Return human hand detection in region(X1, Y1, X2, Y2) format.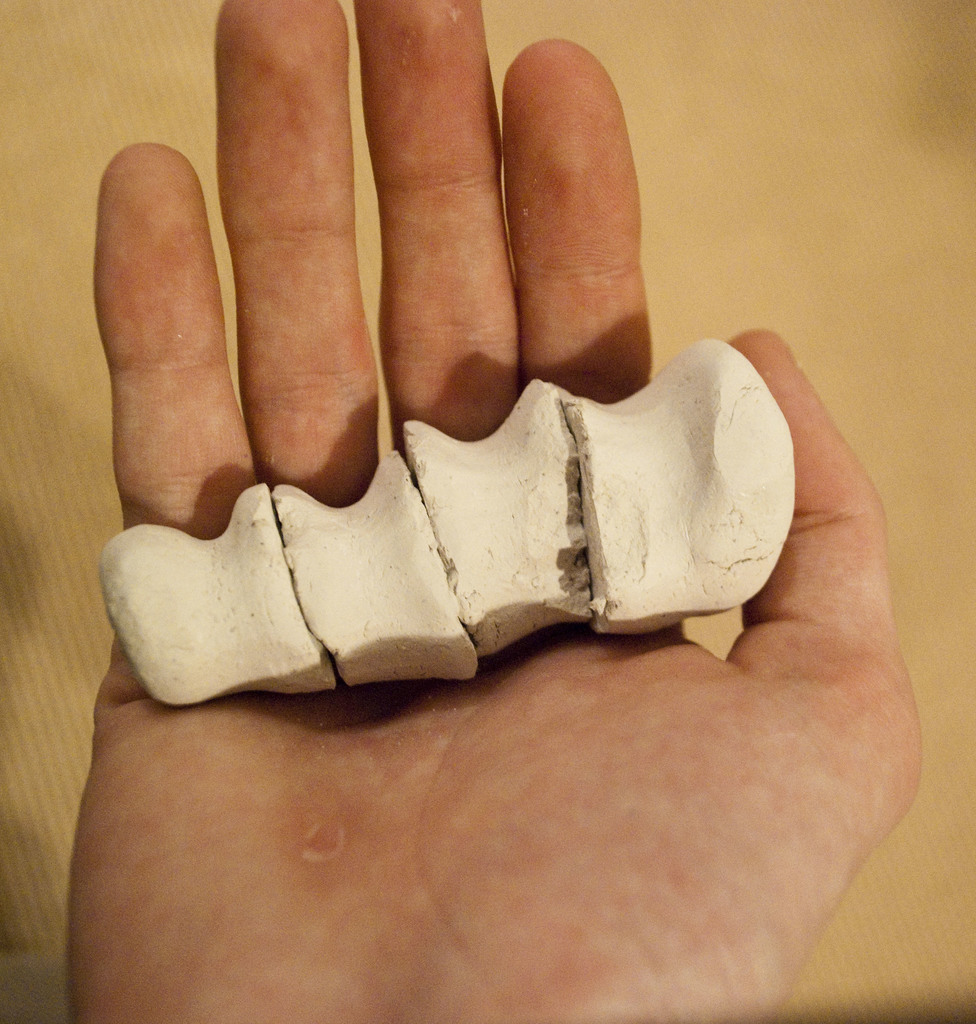
region(60, 0, 912, 1023).
